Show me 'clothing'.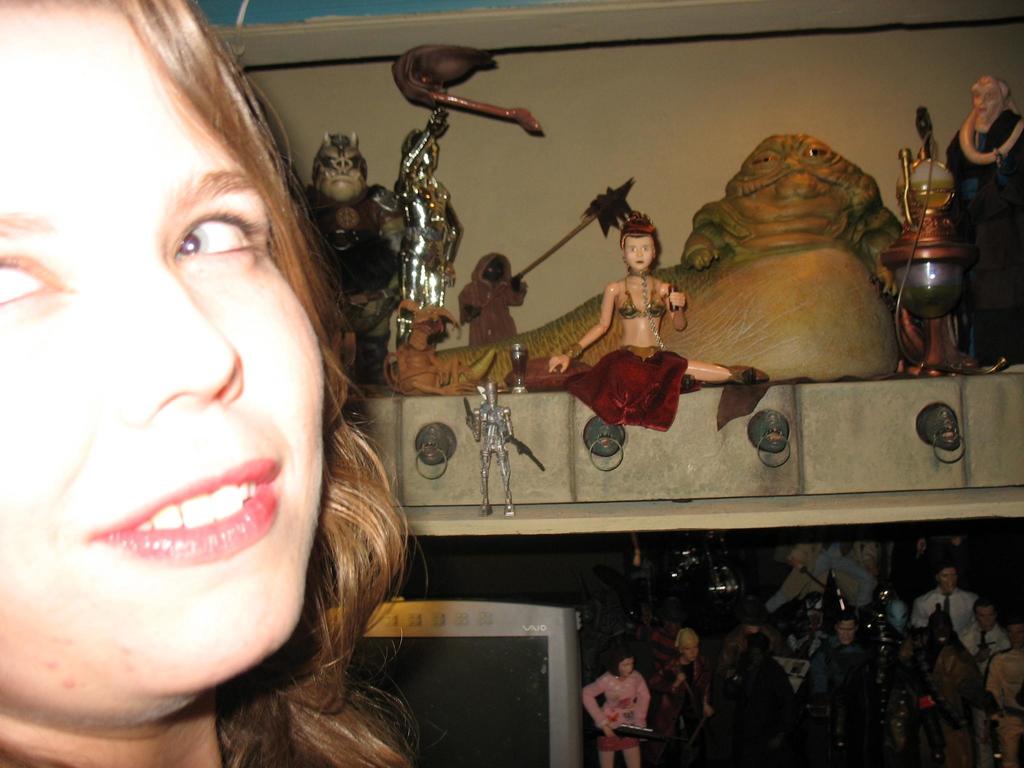
'clothing' is here: BBox(508, 344, 696, 431).
